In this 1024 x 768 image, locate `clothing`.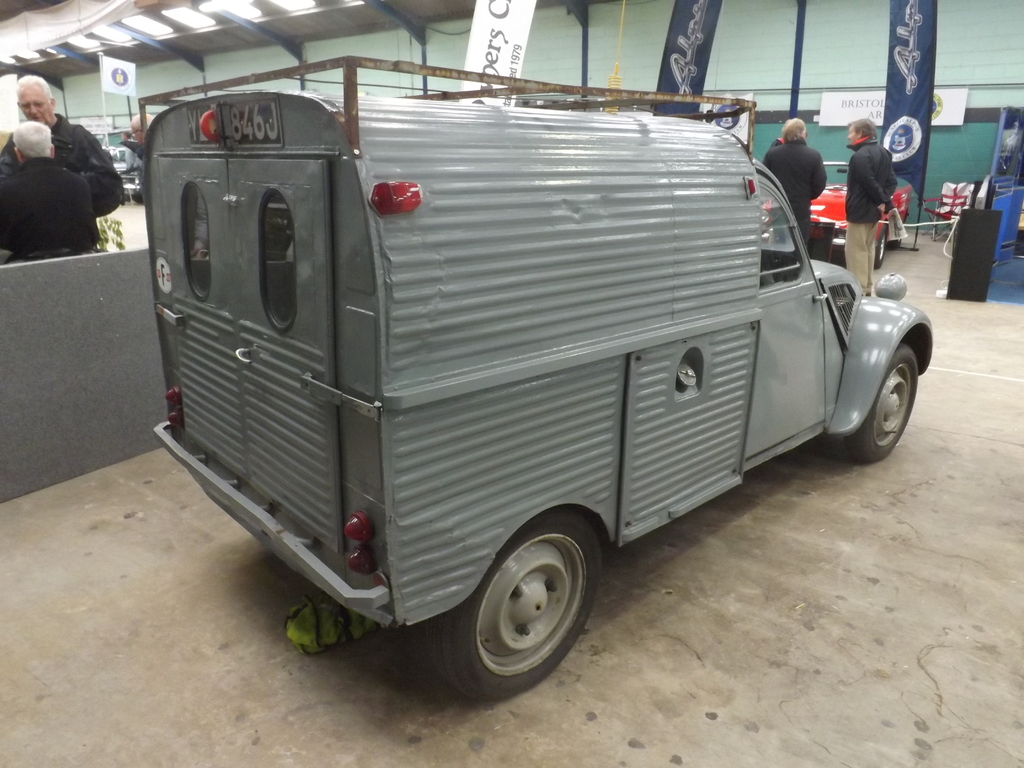
Bounding box: box(0, 158, 114, 269).
